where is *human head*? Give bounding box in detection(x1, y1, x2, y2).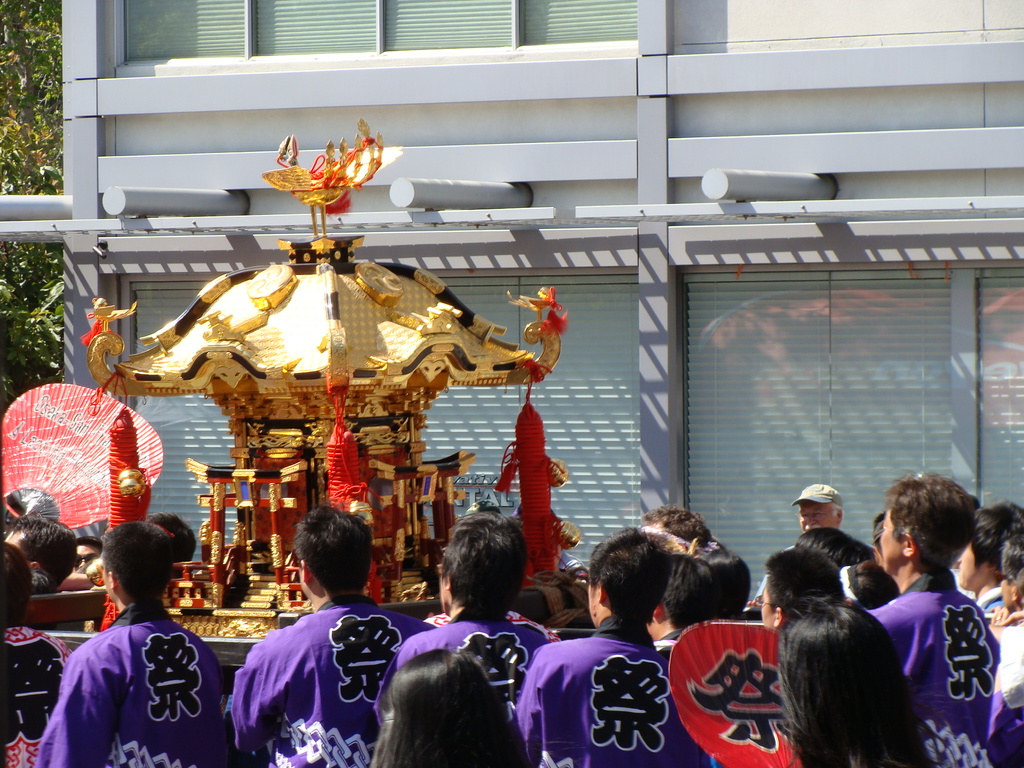
detection(874, 510, 884, 556).
